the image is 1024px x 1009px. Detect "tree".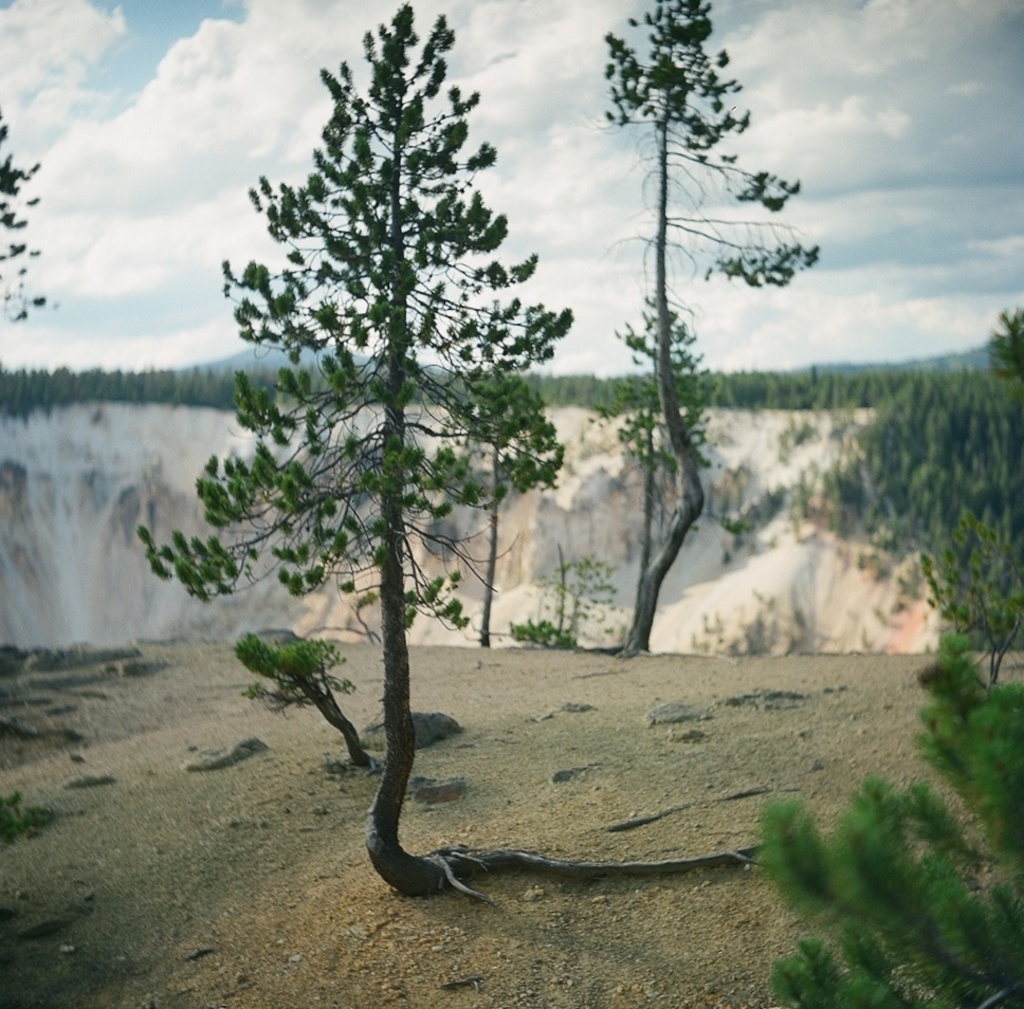
Detection: (604, 0, 830, 646).
